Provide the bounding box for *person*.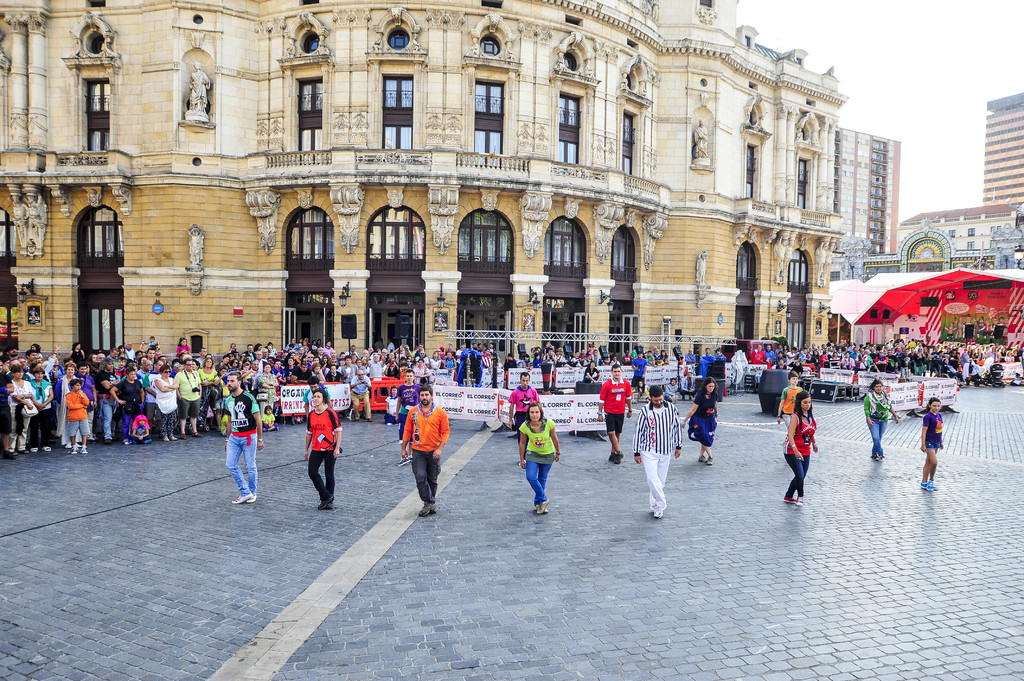
[left=301, top=377, right=333, bottom=419].
